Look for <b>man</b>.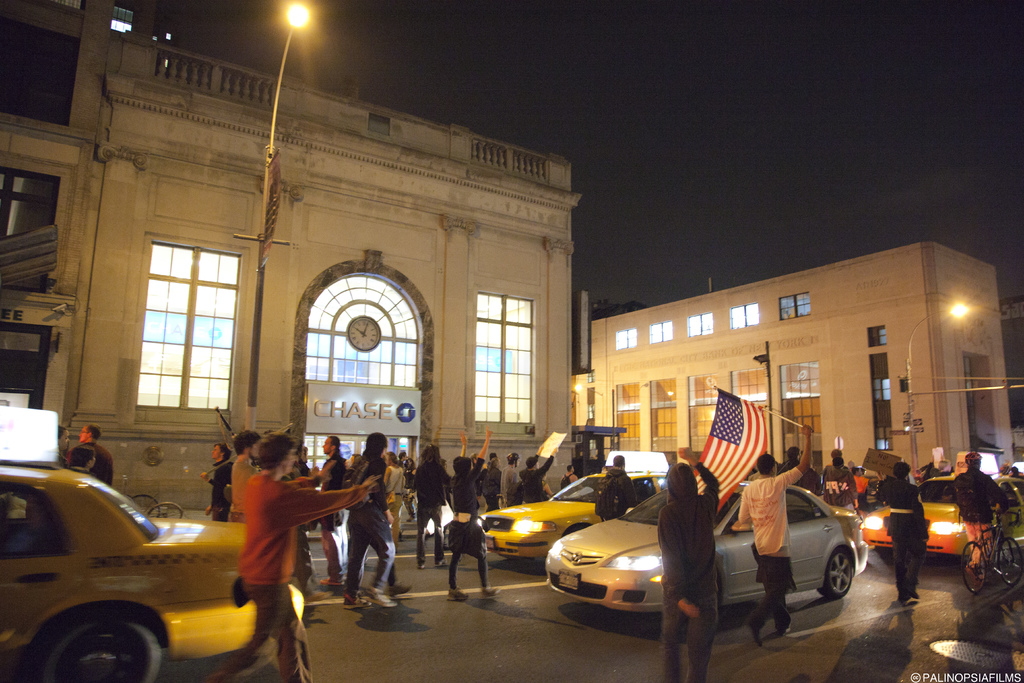
Found: locate(598, 454, 642, 522).
